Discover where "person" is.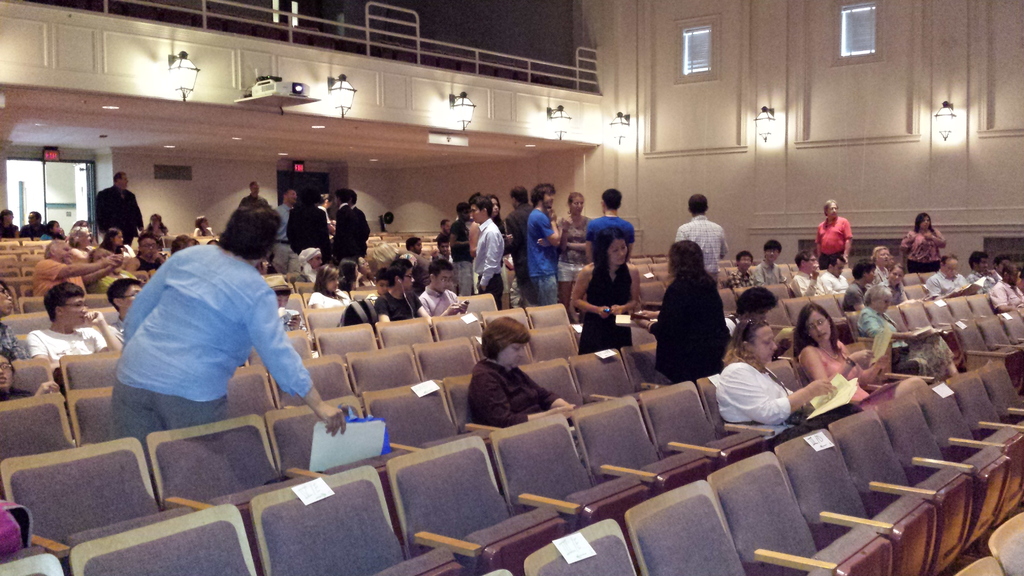
Discovered at 33, 237, 123, 294.
